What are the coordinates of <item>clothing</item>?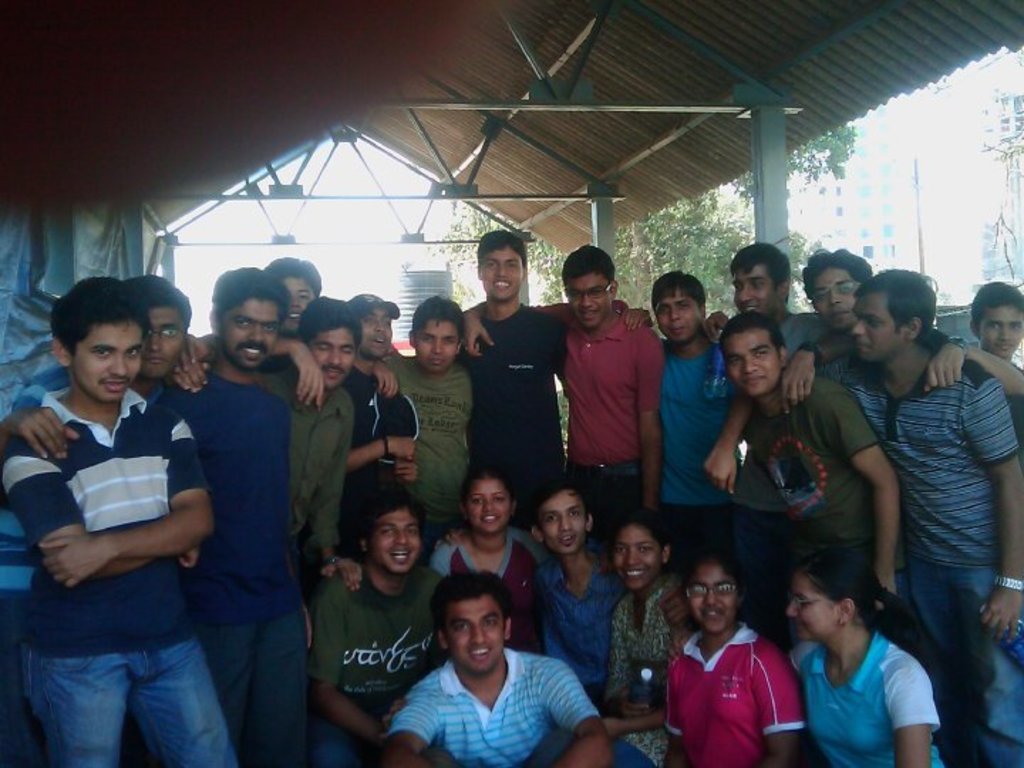
detection(333, 357, 421, 552).
